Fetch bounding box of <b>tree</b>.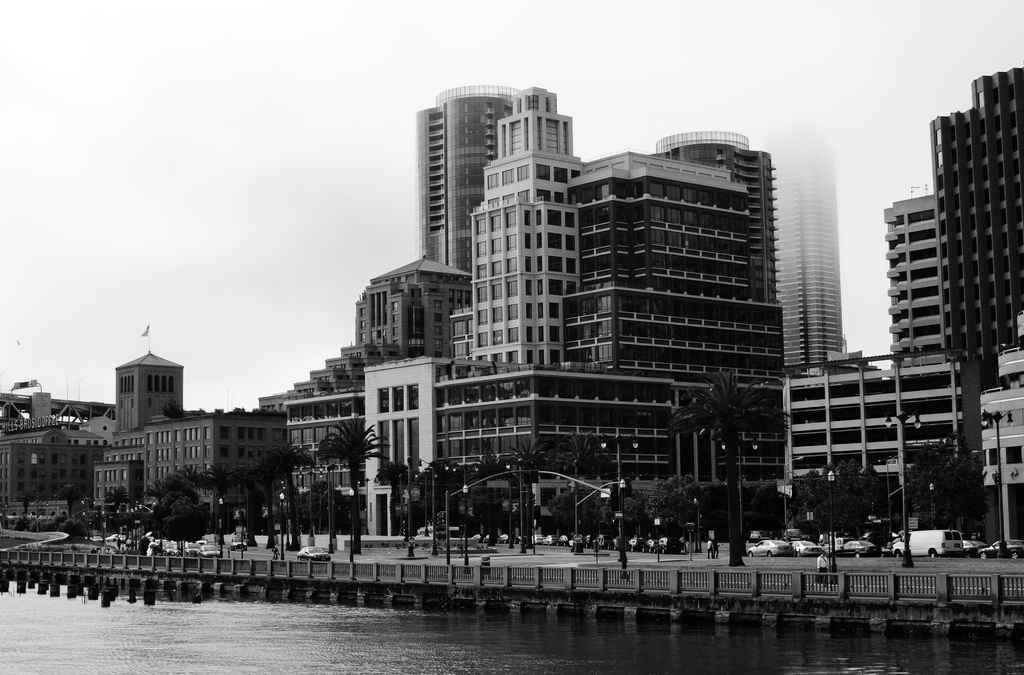
Bbox: [307, 407, 397, 561].
